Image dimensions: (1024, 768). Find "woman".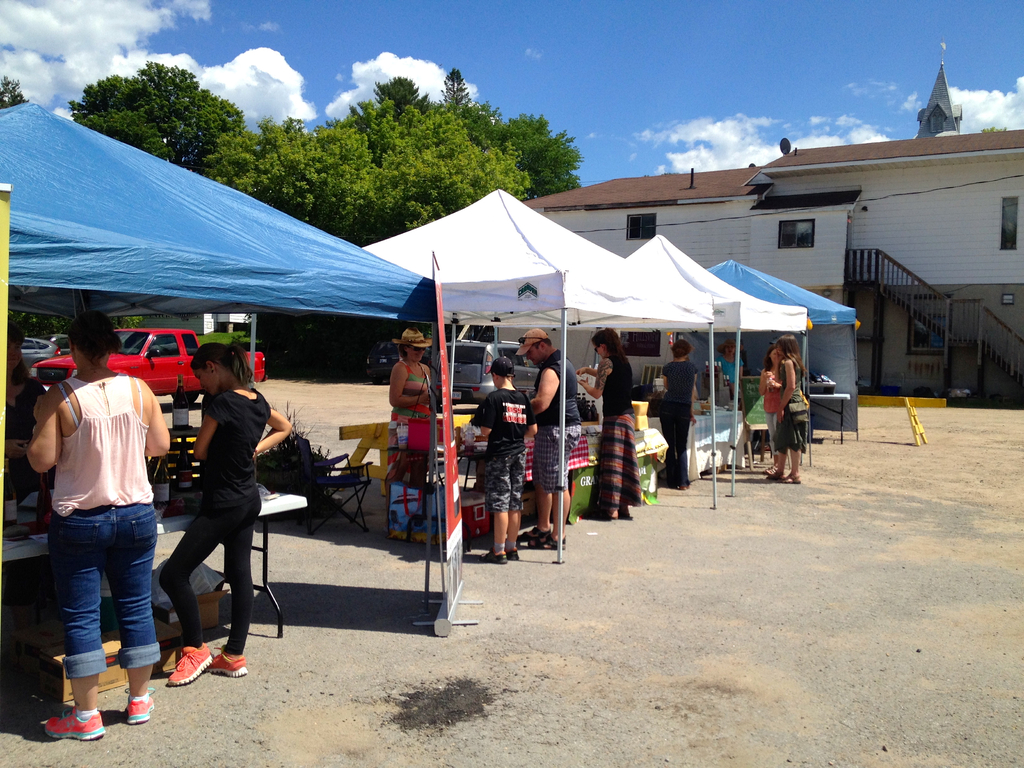
bbox=(659, 337, 701, 494).
